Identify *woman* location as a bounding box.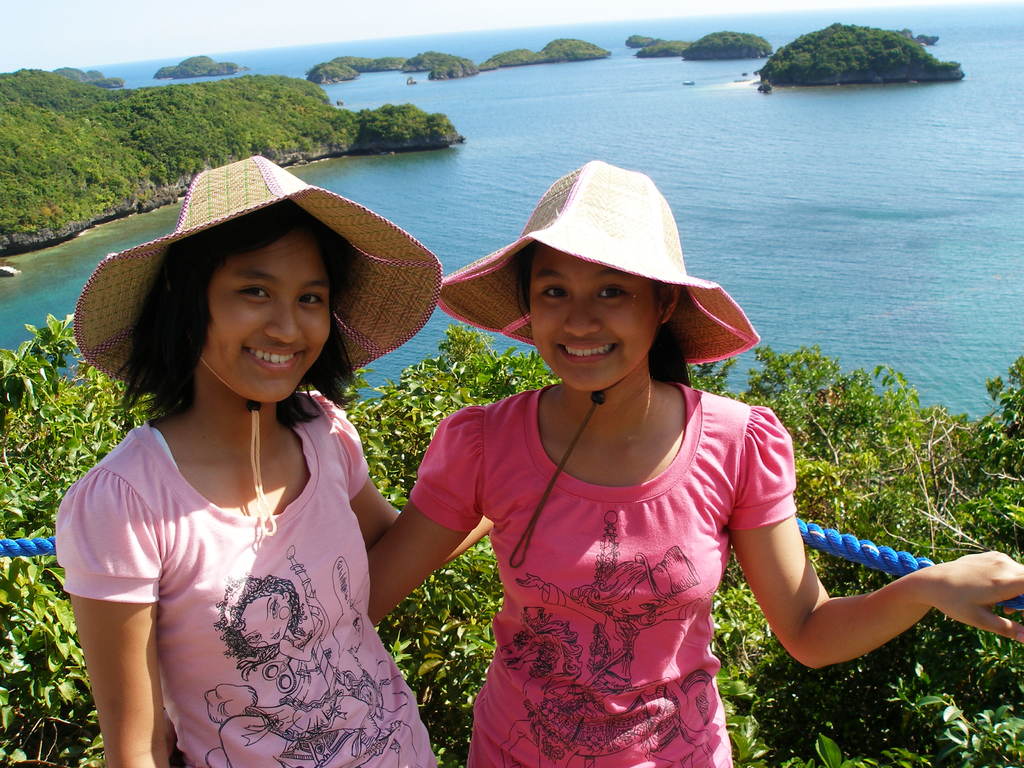
218,572,381,767.
